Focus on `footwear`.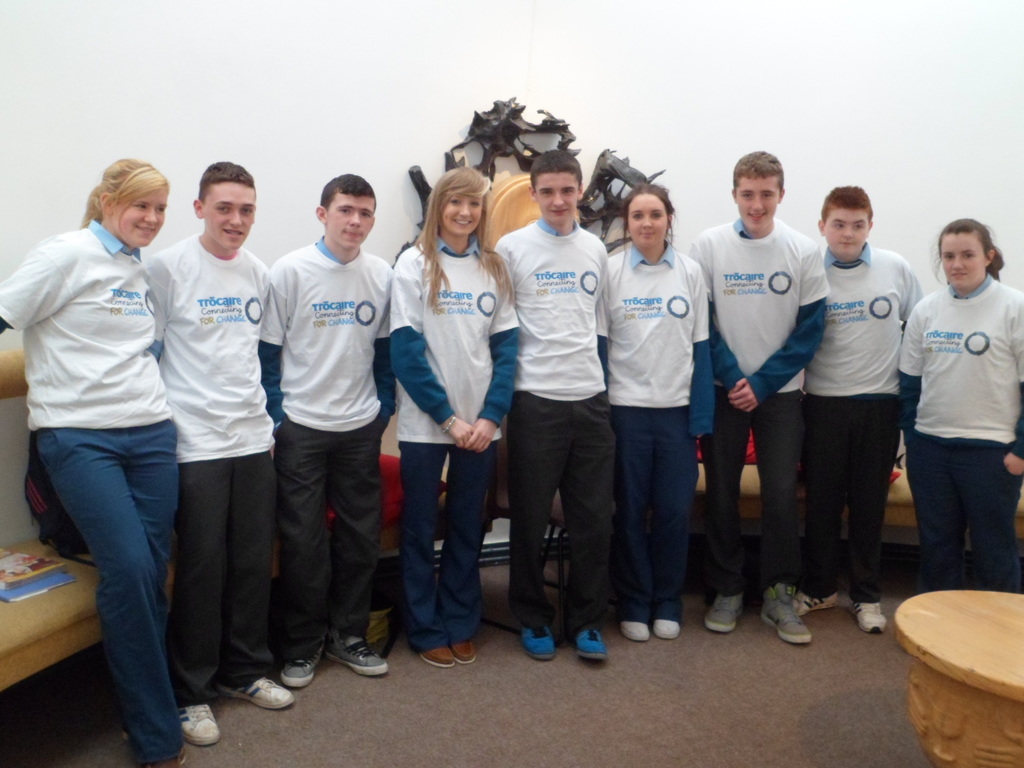
Focused at <box>851,591,887,632</box>.
